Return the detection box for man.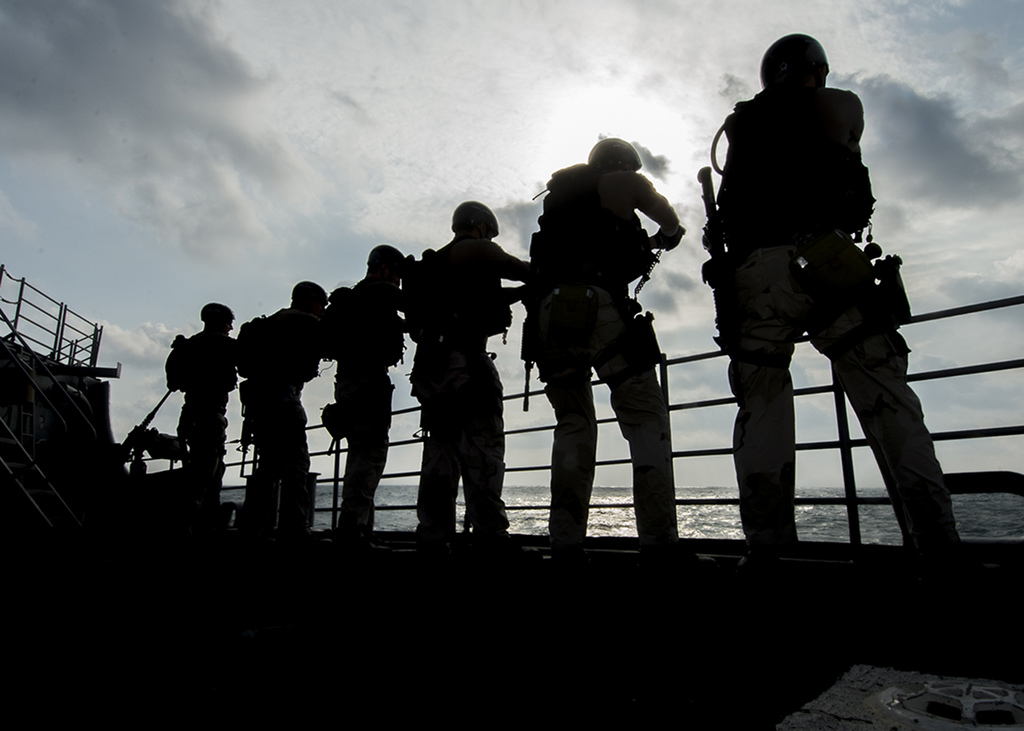
rect(231, 277, 339, 558).
